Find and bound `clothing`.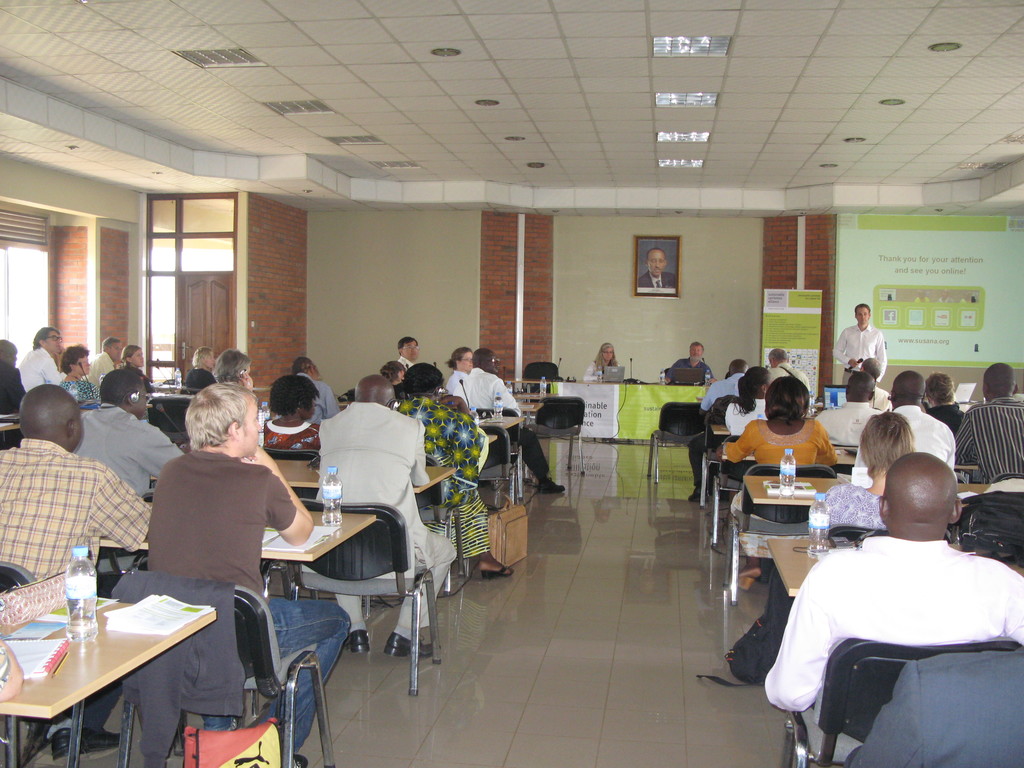
Bound: (0,445,157,577).
